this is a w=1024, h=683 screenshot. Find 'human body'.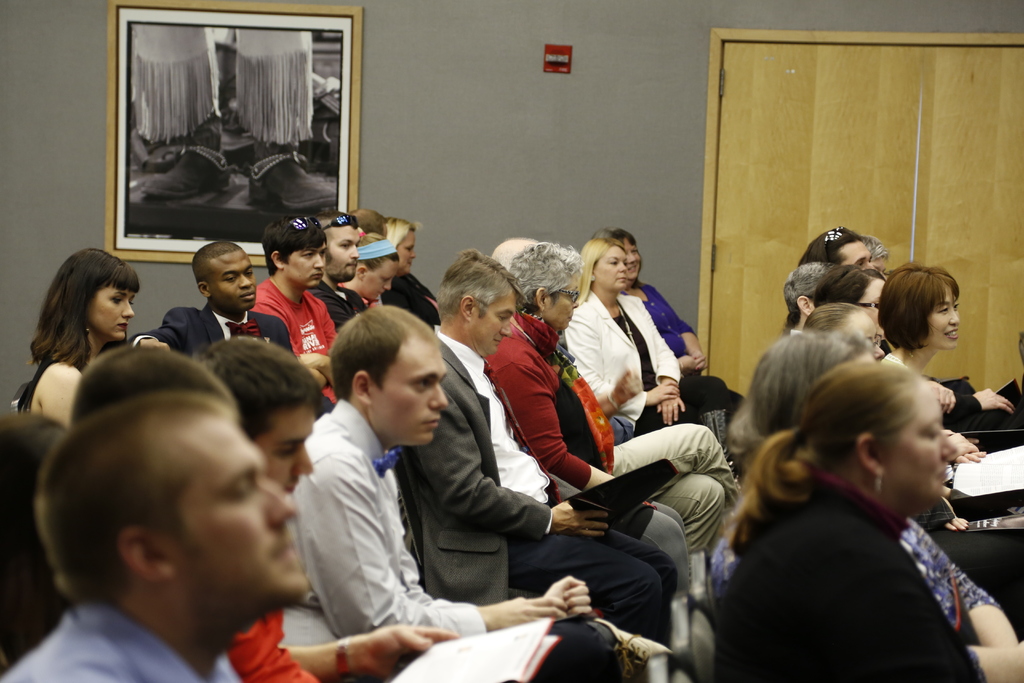
Bounding box: x1=710 y1=341 x2=1011 y2=682.
